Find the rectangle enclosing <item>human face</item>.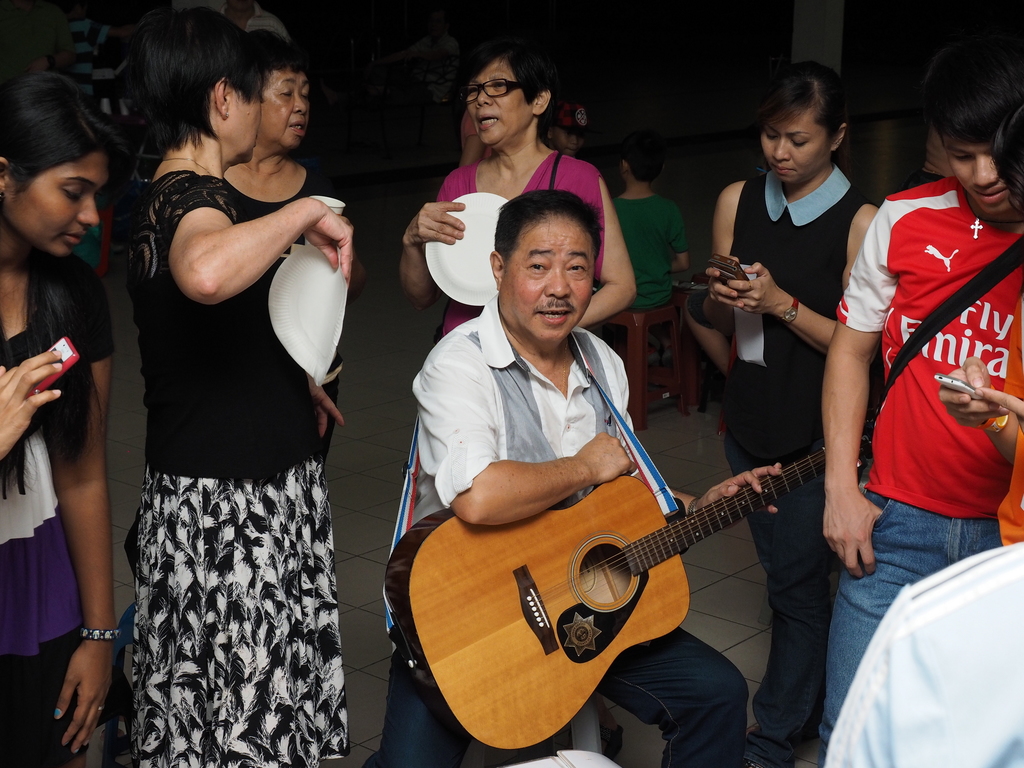
551/131/587/156.
